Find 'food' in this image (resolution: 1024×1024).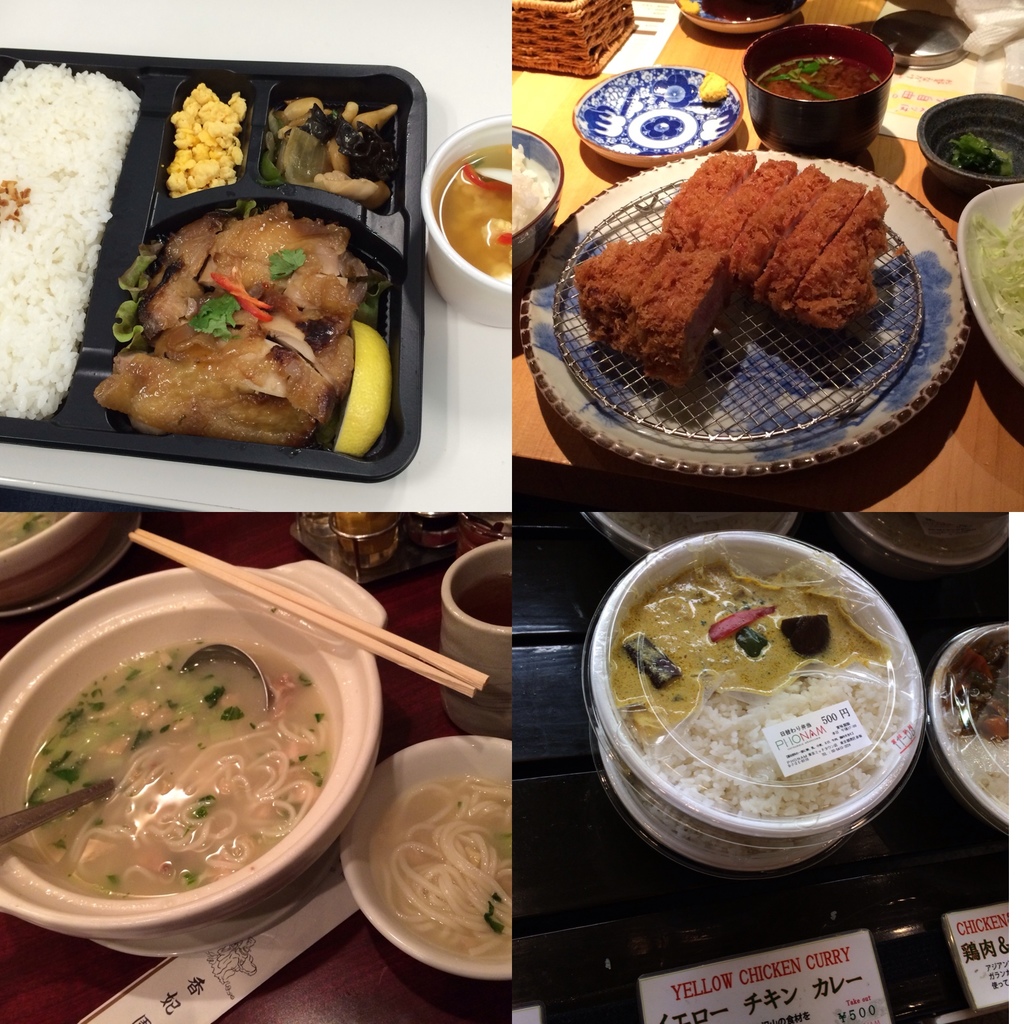
bbox=(934, 123, 1023, 182).
